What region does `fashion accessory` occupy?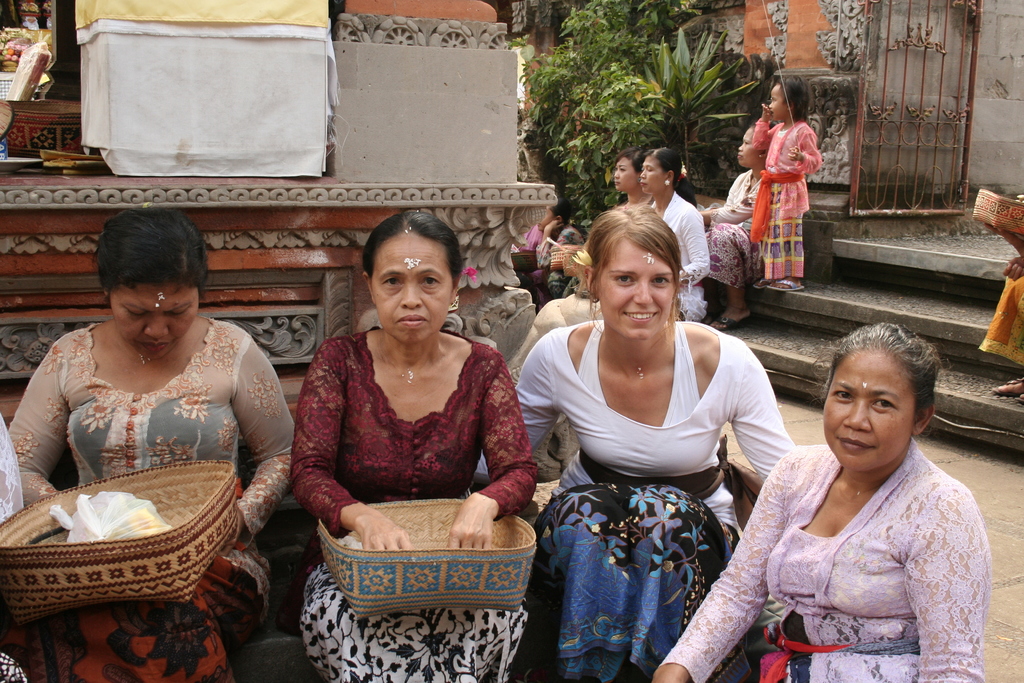
x1=753 y1=279 x2=766 y2=289.
